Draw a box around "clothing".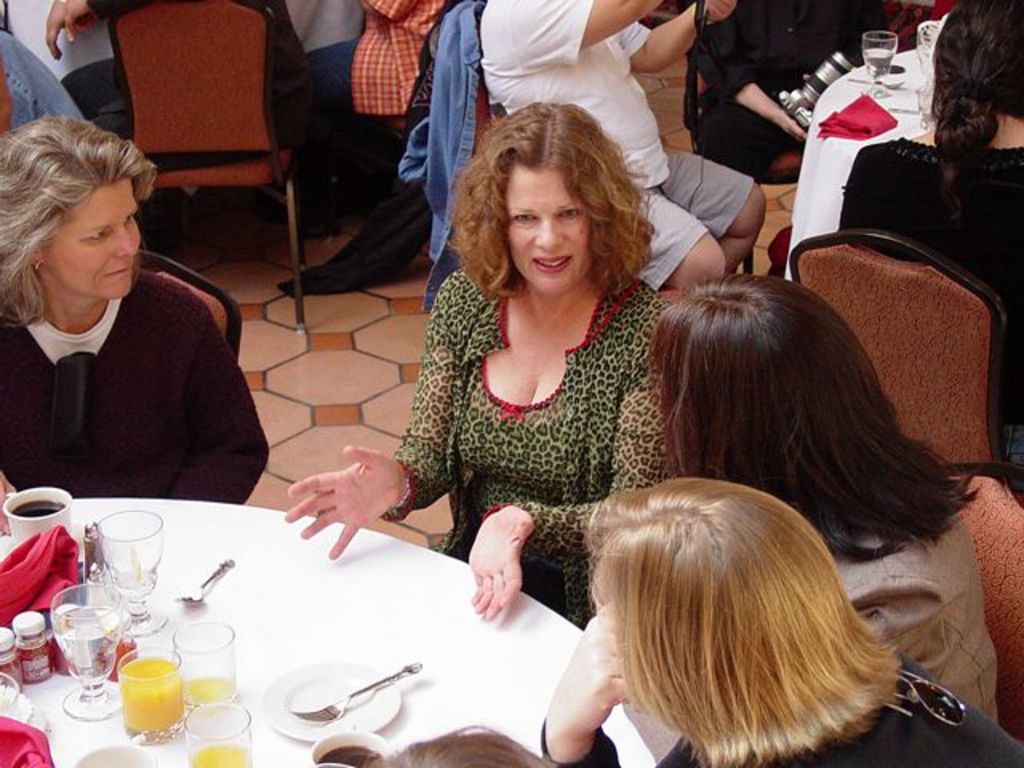
x1=826, y1=130, x2=1022, y2=488.
